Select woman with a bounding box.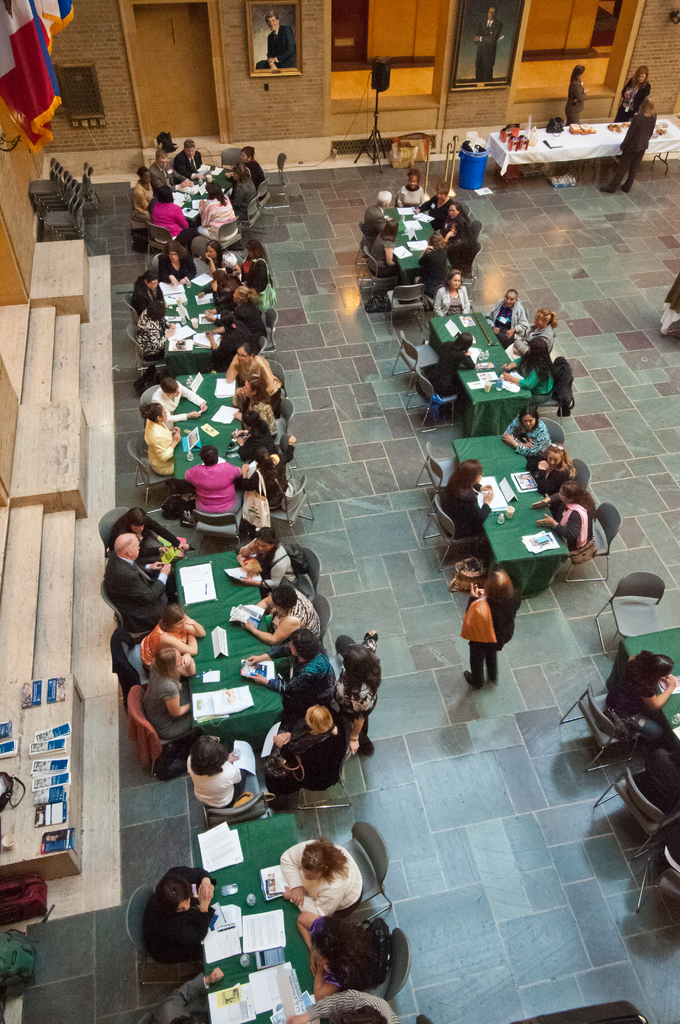
<bbox>196, 180, 238, 239</bbox>.
